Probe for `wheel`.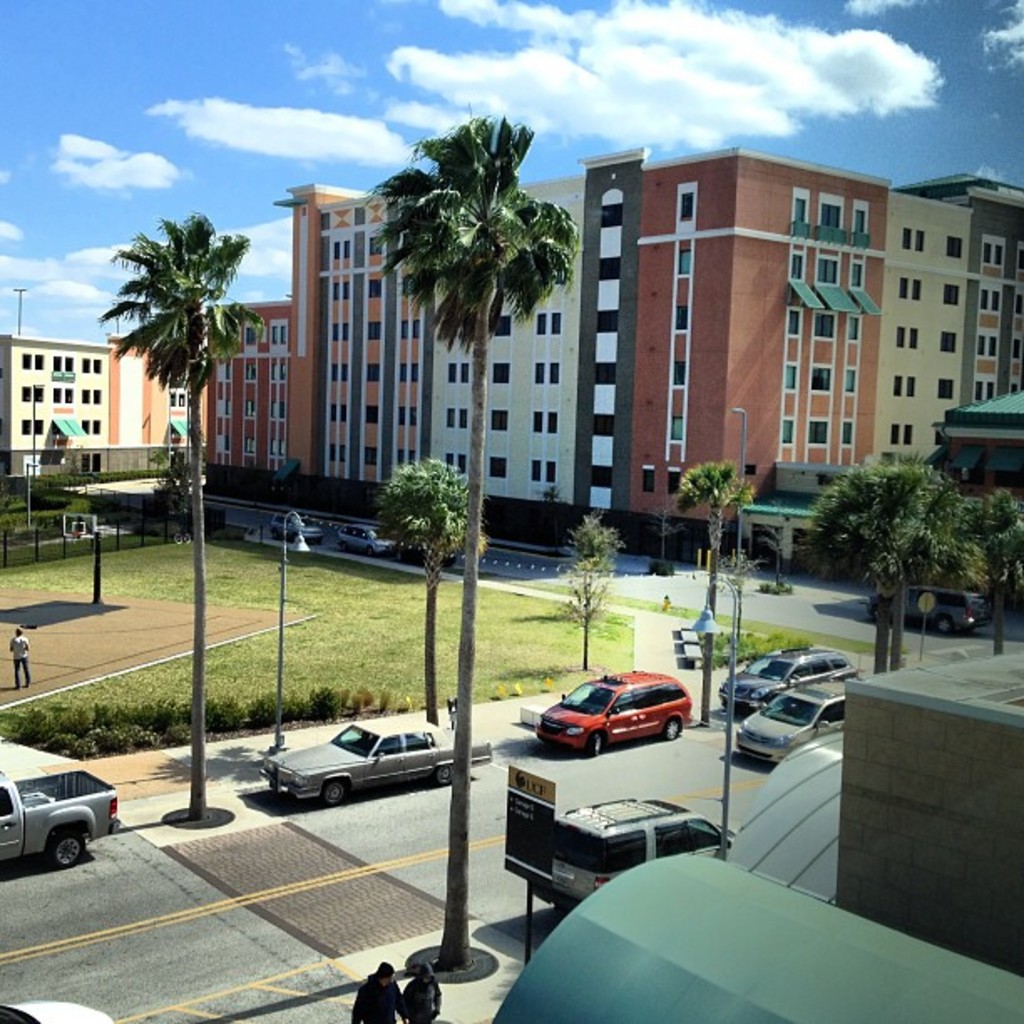
Probe result: Rect(589, 730, 601, 758).
